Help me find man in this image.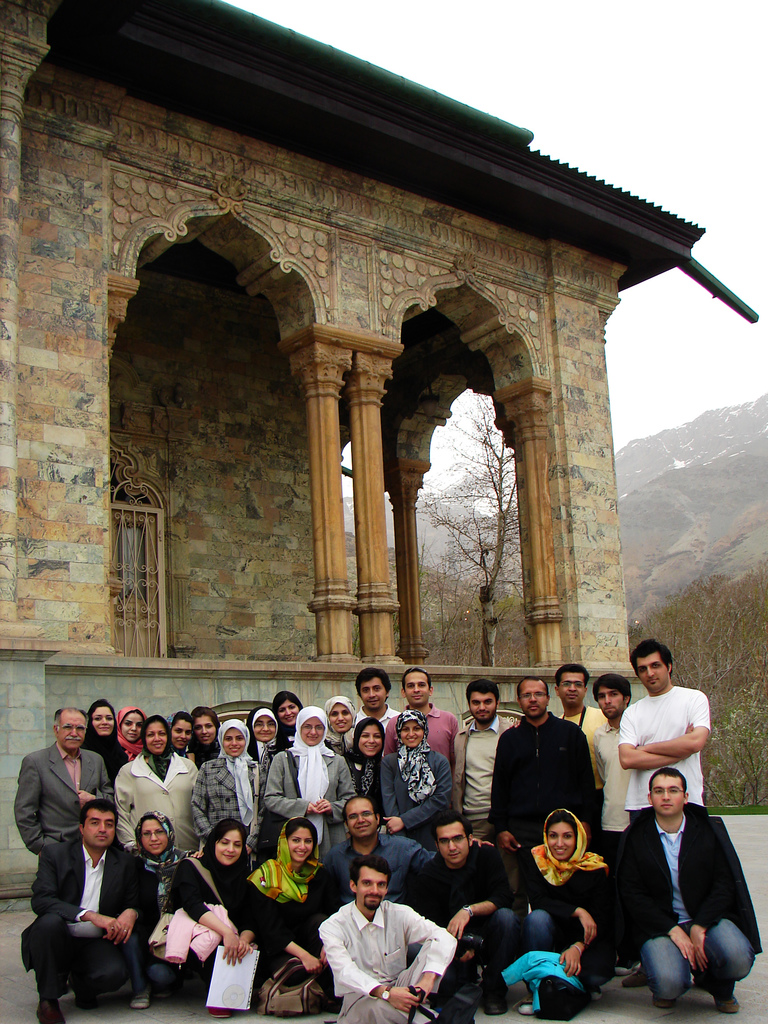
Found it: {"x1": 612, "y1": 628, "x2": 707, "y2": 817}.
